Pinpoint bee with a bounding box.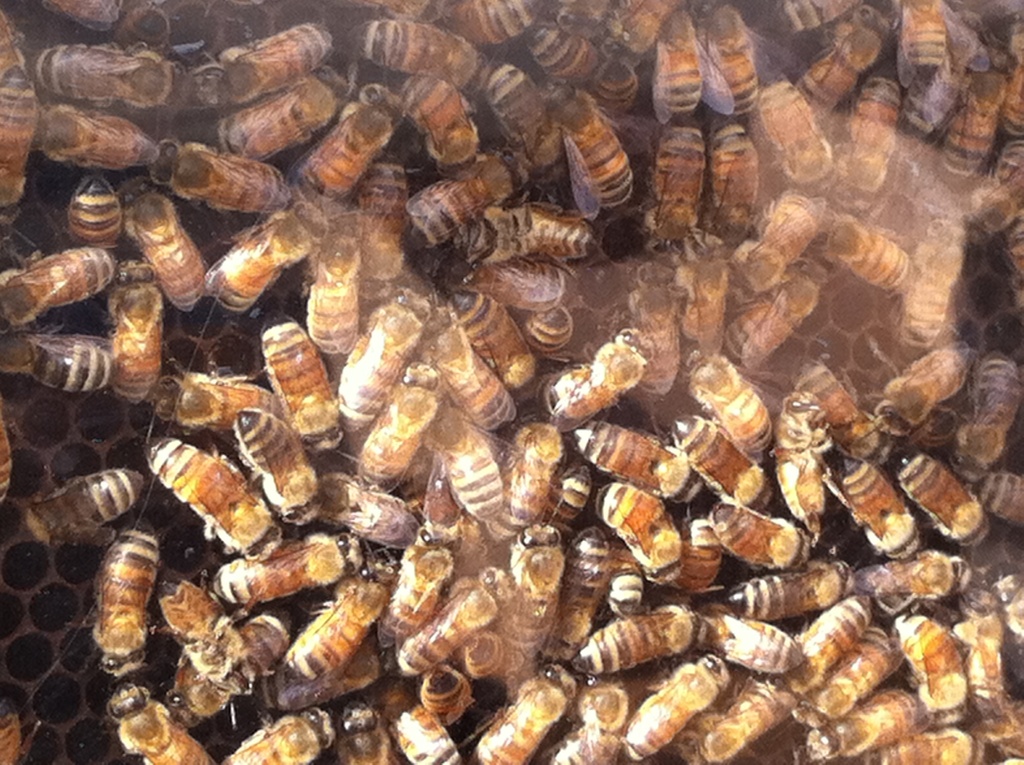
{"x1": 694, "y1": 3, "x2": 792, "y2": 126}.
